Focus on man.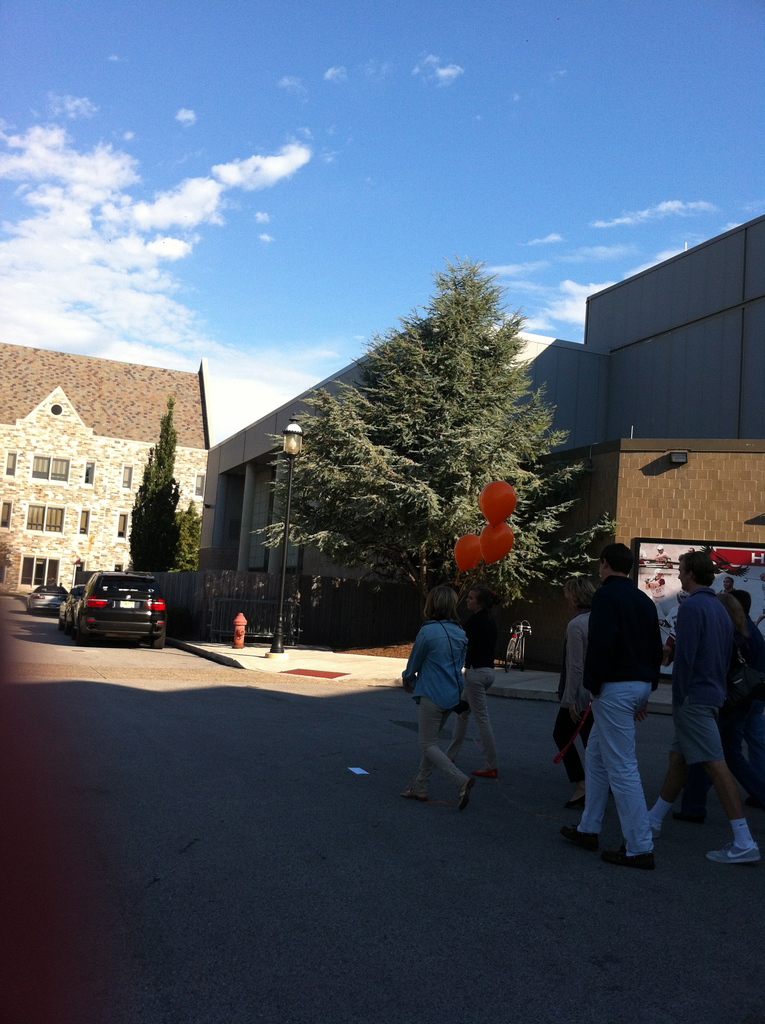
Focused at box(562, 547, 669, 868).
